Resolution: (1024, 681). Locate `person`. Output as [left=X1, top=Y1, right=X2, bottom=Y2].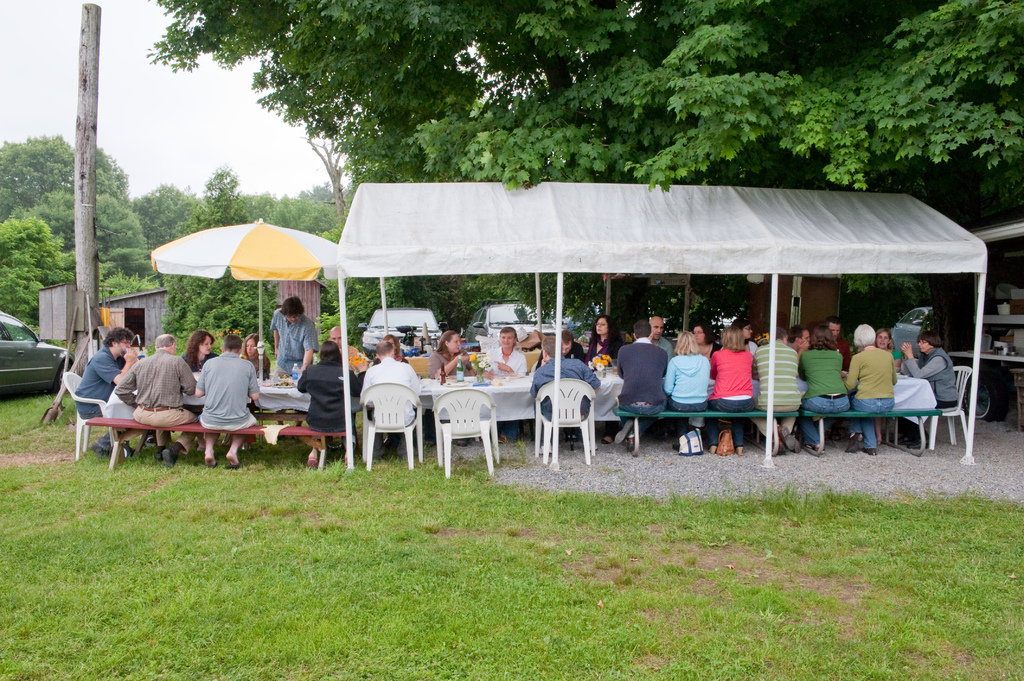
[left=183, top=324, right=216, bottom=374].
